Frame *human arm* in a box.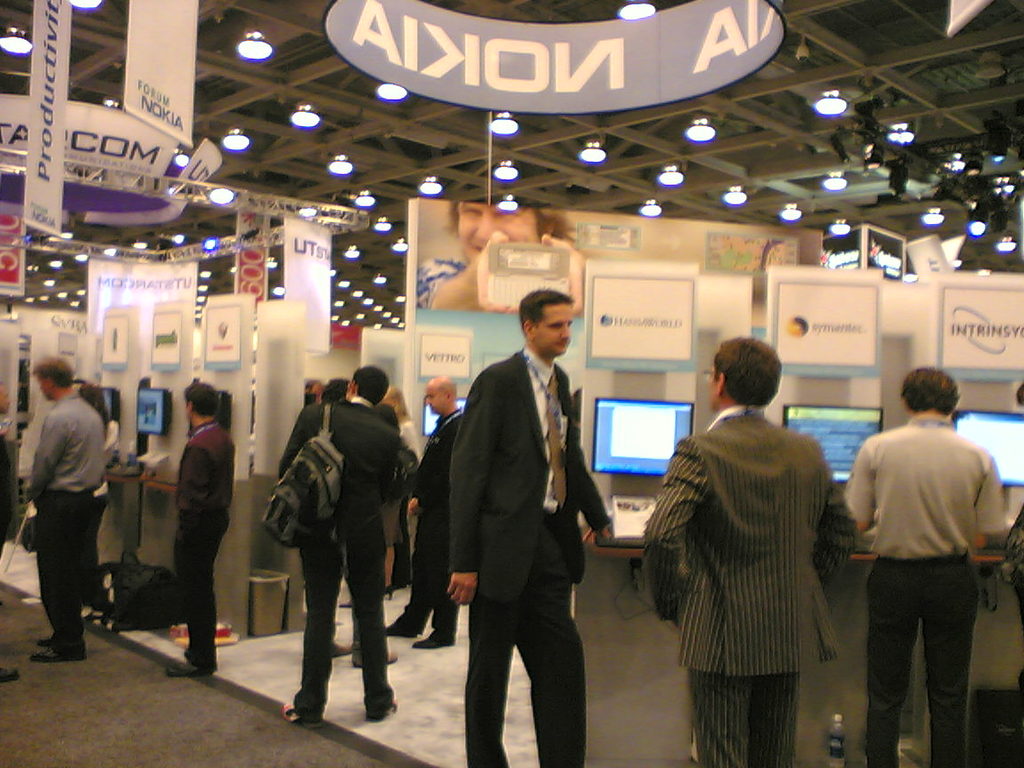
pyautogui.locateOnScreen(25, 409, 68, 501).
